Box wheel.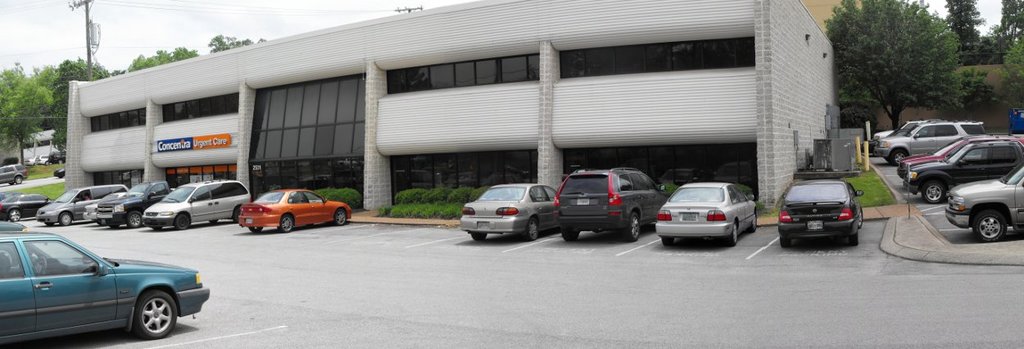
<bbox>628, 212, 640, 240</bbox>.
